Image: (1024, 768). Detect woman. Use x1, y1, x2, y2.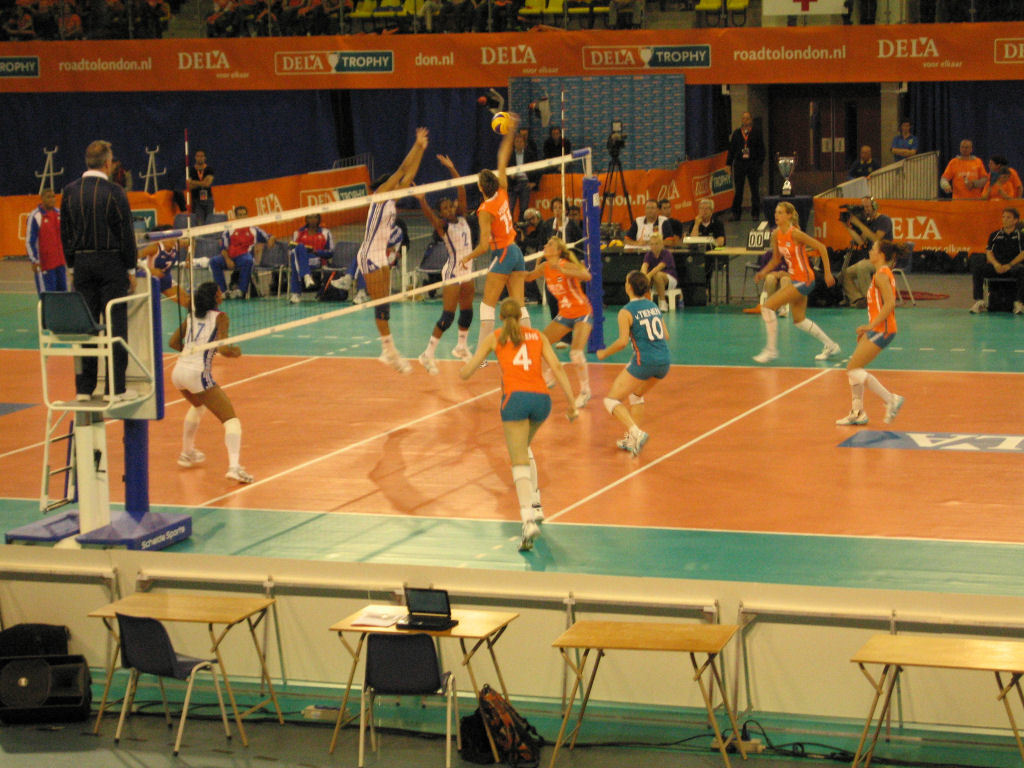
595, 265, 670, 455.
